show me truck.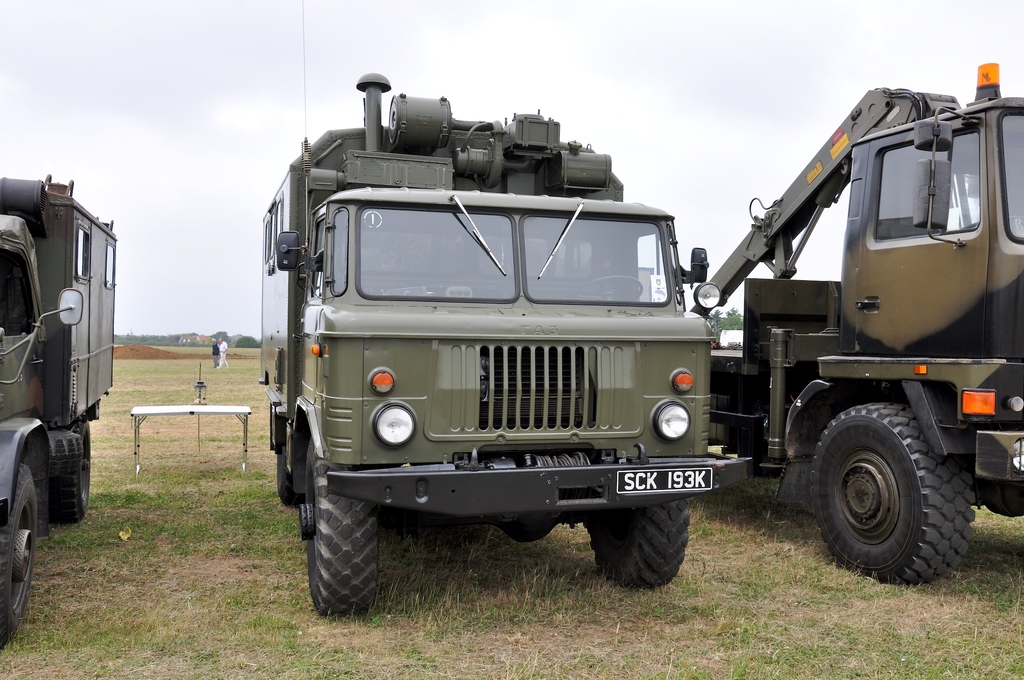
truck is here: {"x1": 689, "y1": 55, "x2": 1023, "y2": 588}.
